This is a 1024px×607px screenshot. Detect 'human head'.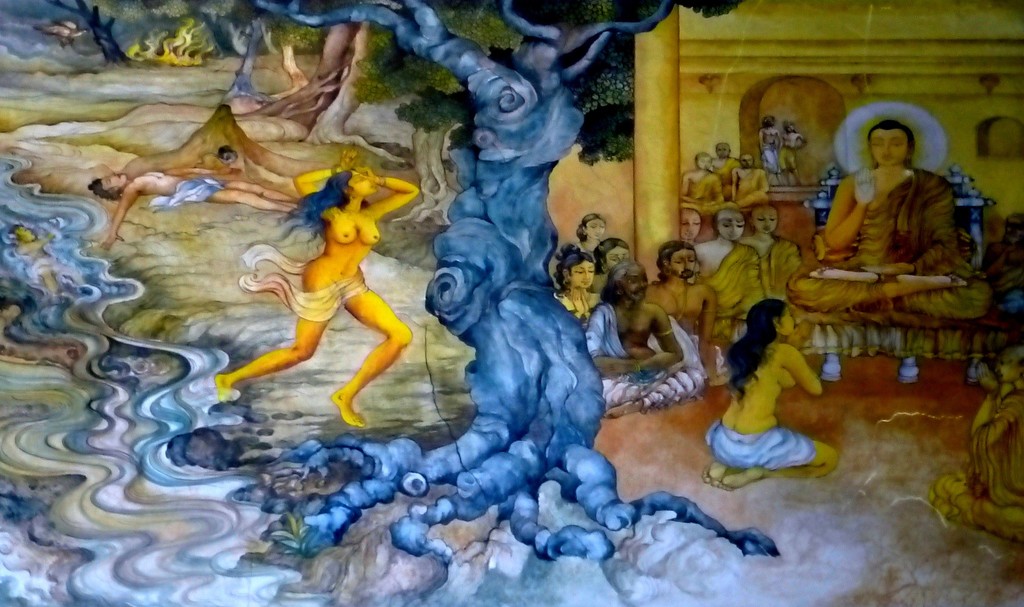
l=1002, t=210, r=1023, b=243.
